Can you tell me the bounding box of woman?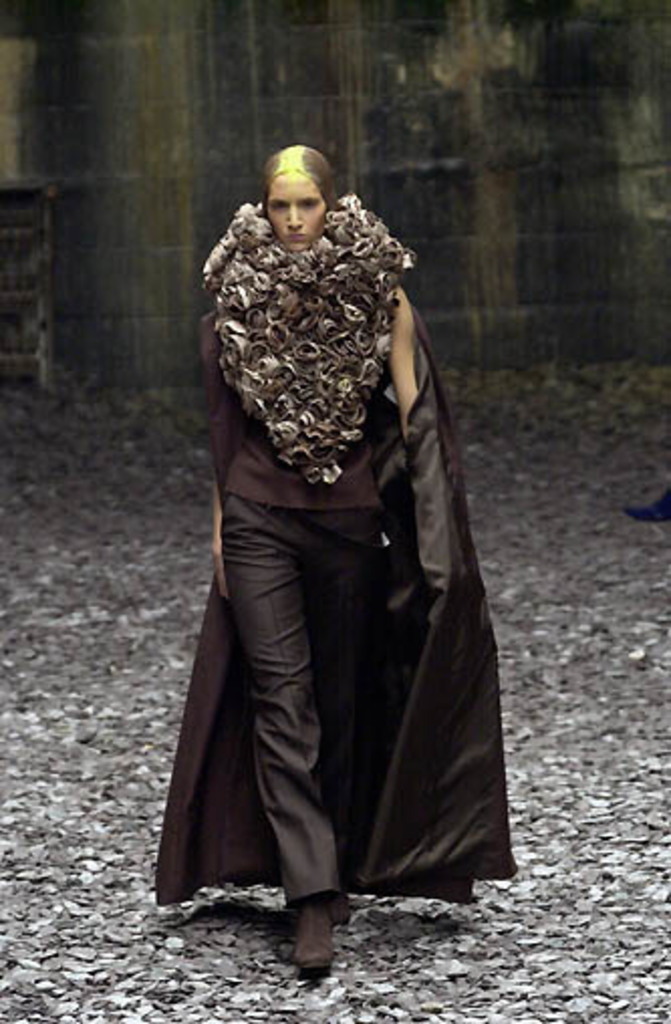
[x1=171, y1=121, x2=478, y2=937].
